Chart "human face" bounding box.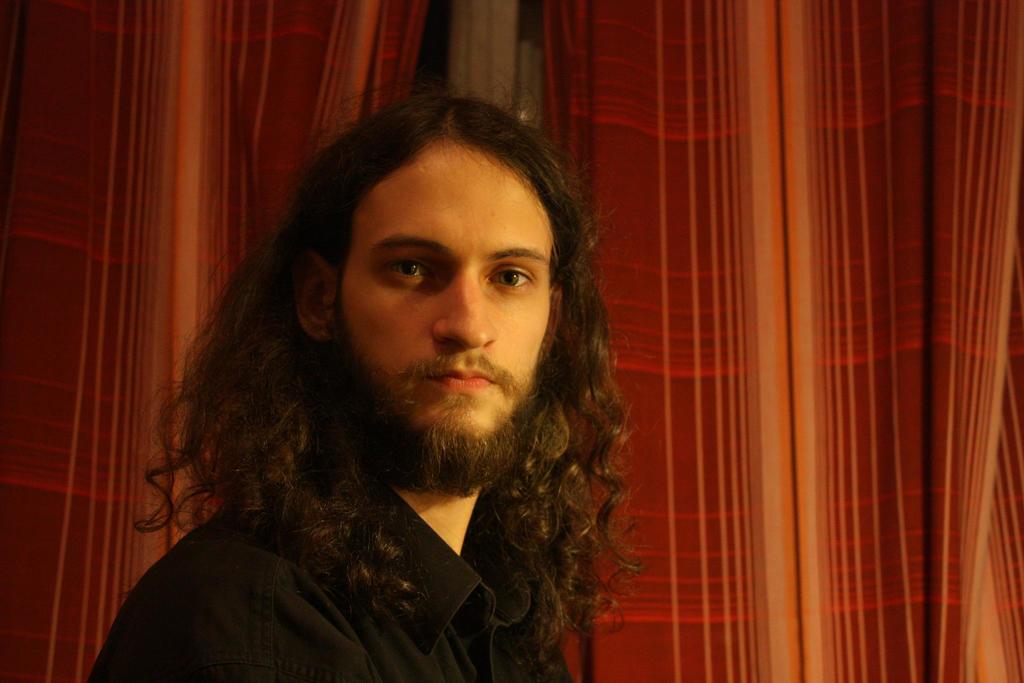
Charted: BBox(335, 135, 556, 477).
